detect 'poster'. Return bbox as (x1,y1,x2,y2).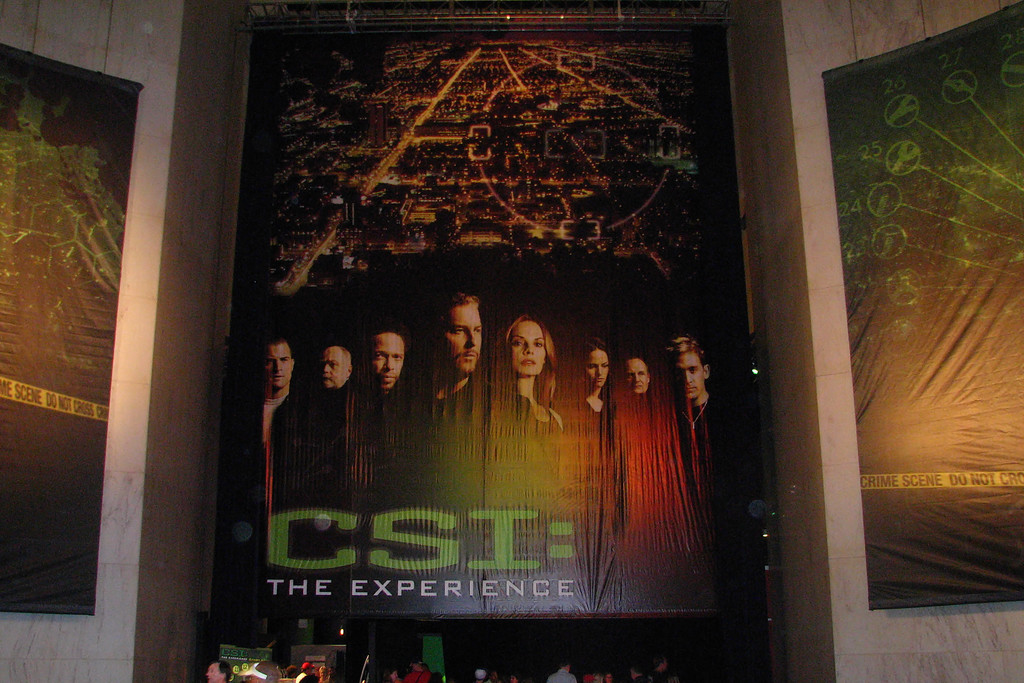
(0,38,150,605).
